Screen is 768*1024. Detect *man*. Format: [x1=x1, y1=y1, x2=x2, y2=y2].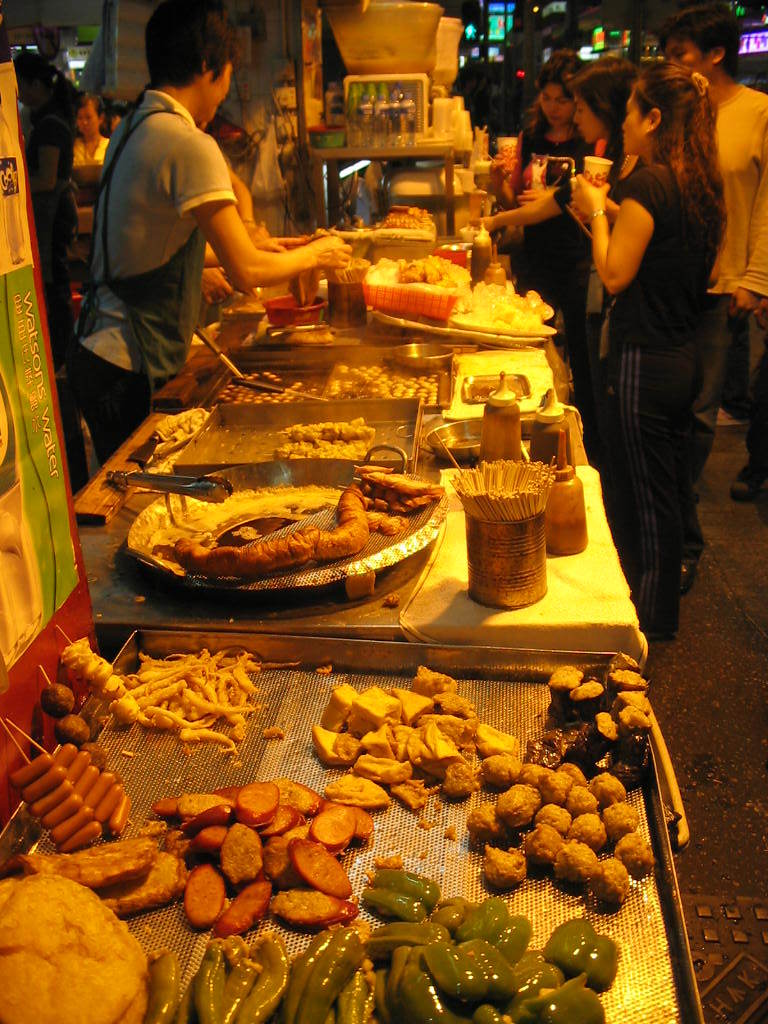
[x1=73, y1=0, x2=352, y2=467].
